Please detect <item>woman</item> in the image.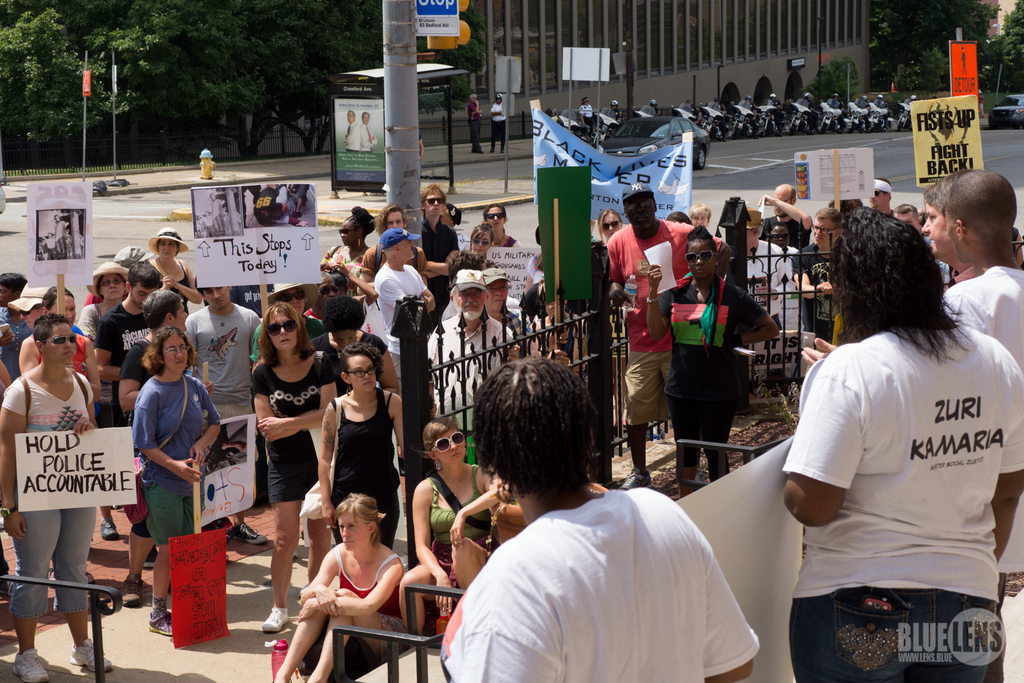
322:342:404:544.
